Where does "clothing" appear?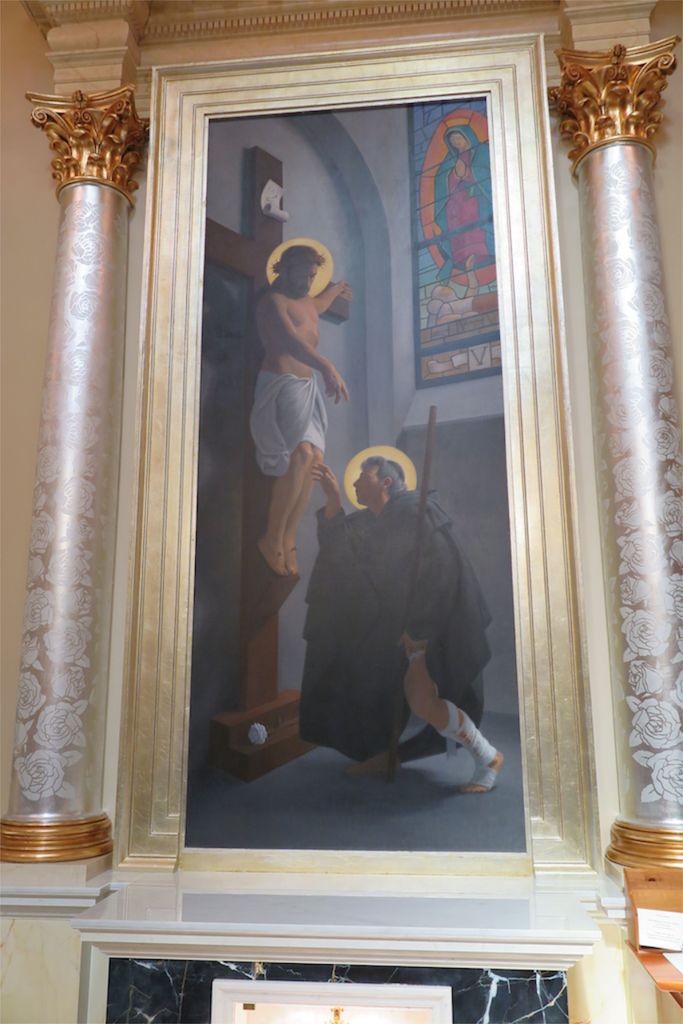
Appears at <bbox>295, 490, 486, 773</bbox>.
